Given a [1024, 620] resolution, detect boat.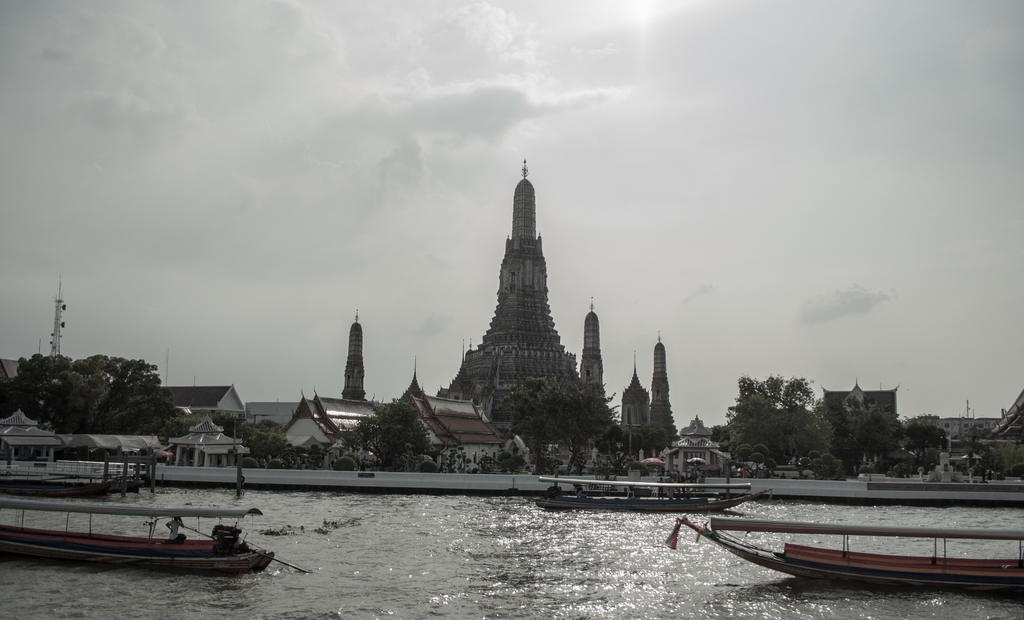
box(703, 496, 1015, 594).
